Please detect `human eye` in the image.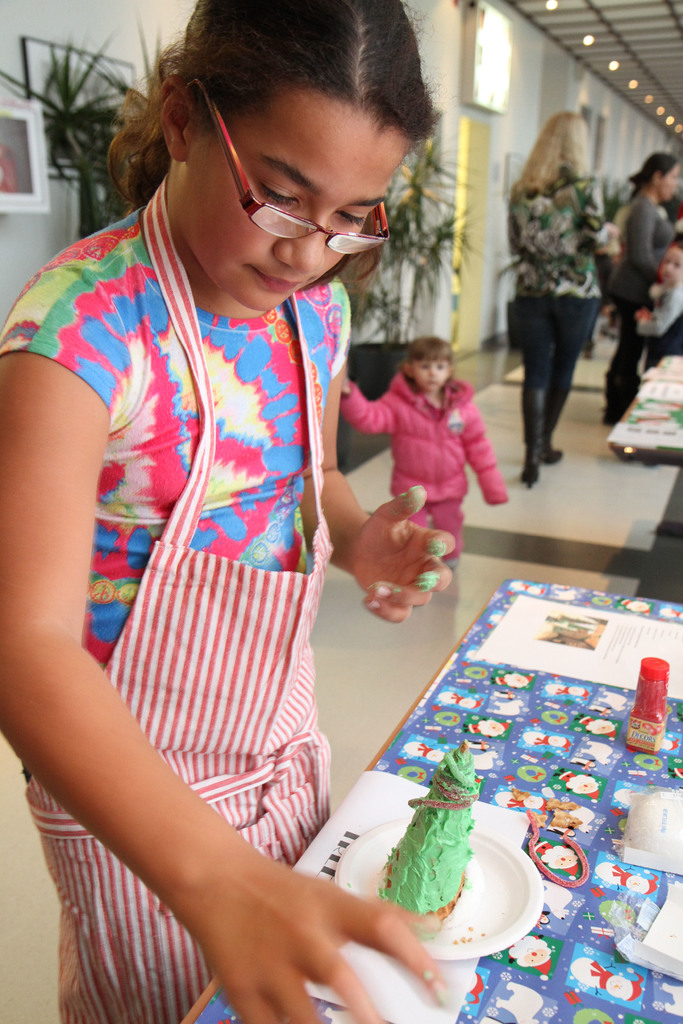
bbox(437, 364, 446, 371).
